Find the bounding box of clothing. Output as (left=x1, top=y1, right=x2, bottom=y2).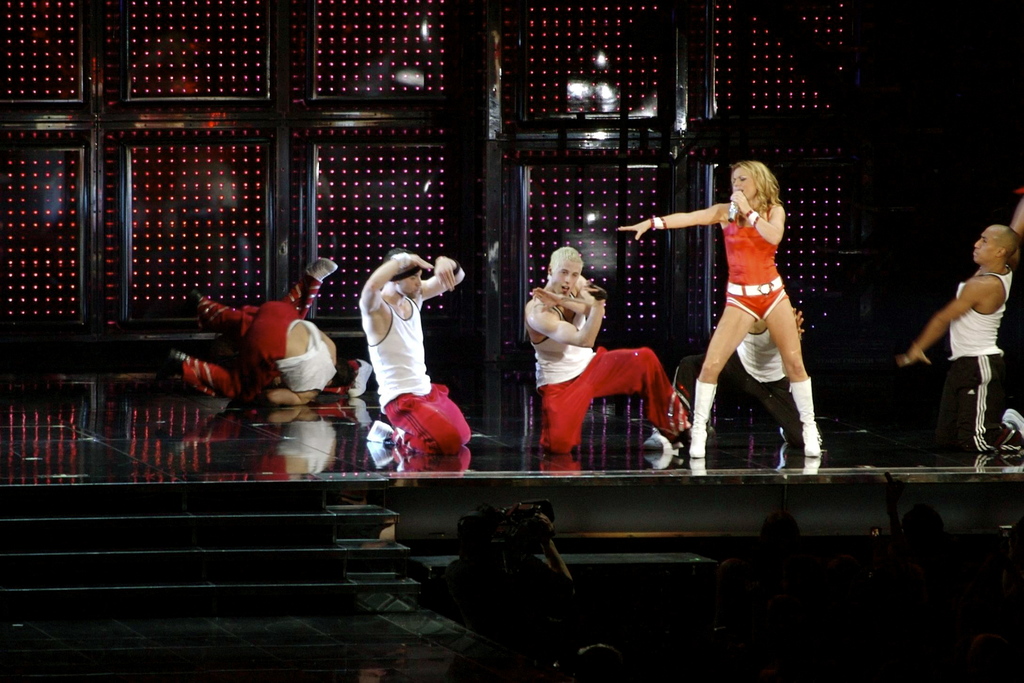
(left=945, top=264, right=1014, bottom=453).
